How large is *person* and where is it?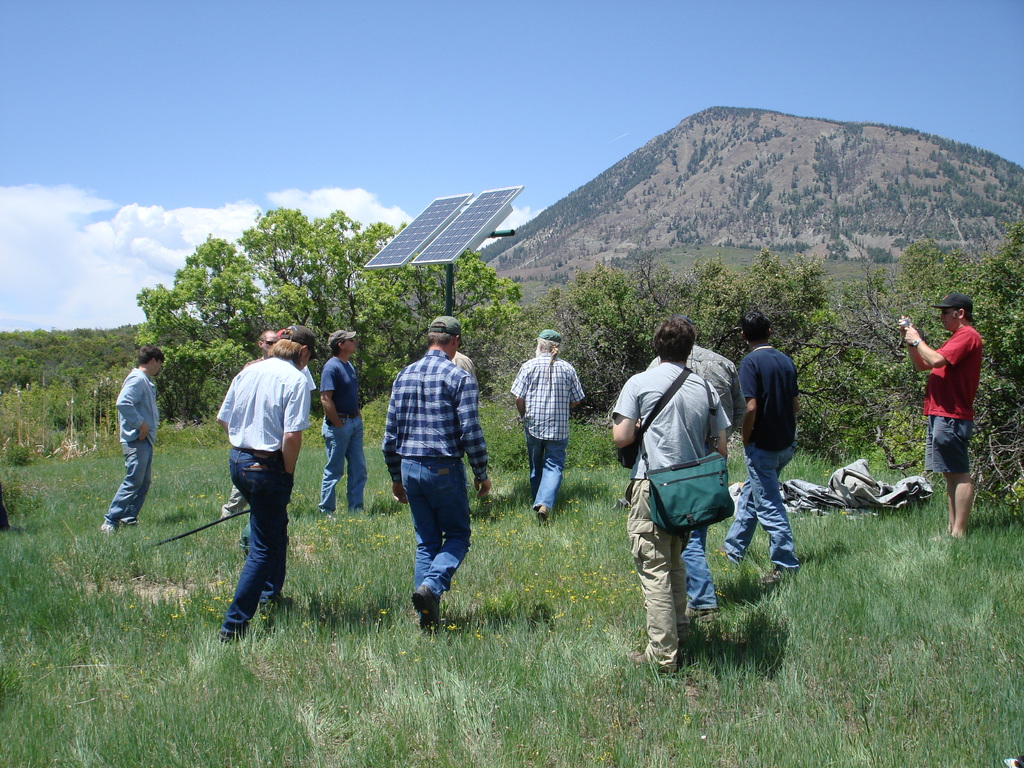
Bounding box: select_region(507, 328, 588, 527).
